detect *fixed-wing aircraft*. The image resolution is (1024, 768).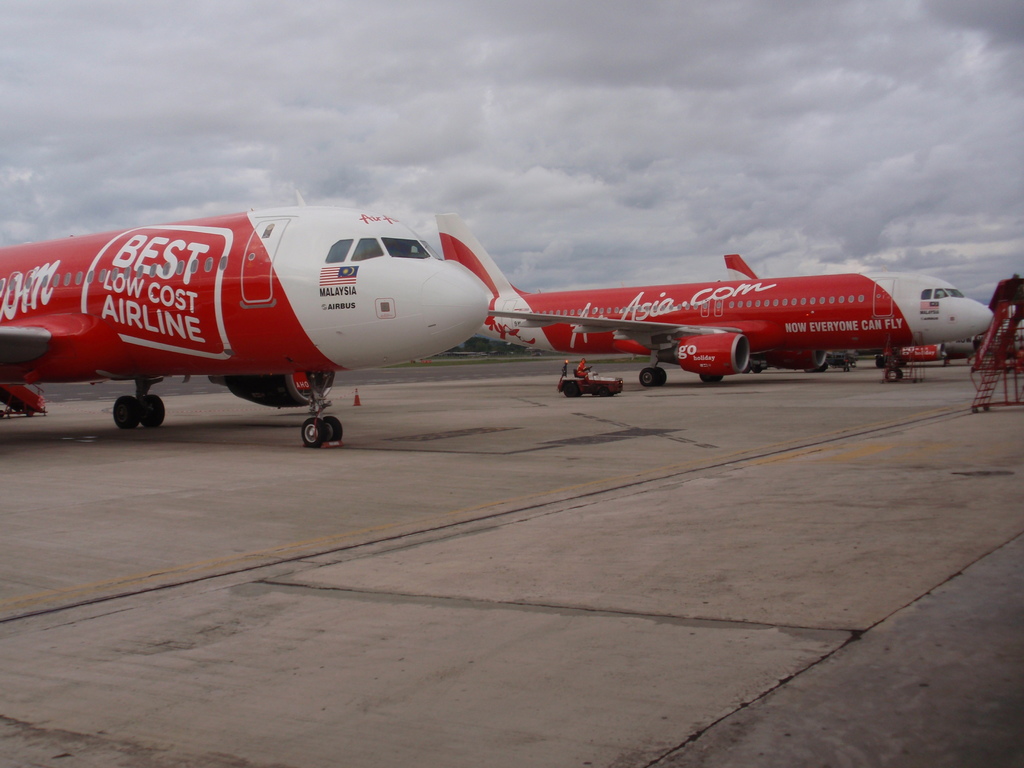
<bbox>427, 213, 1001, 385</bbox>.
